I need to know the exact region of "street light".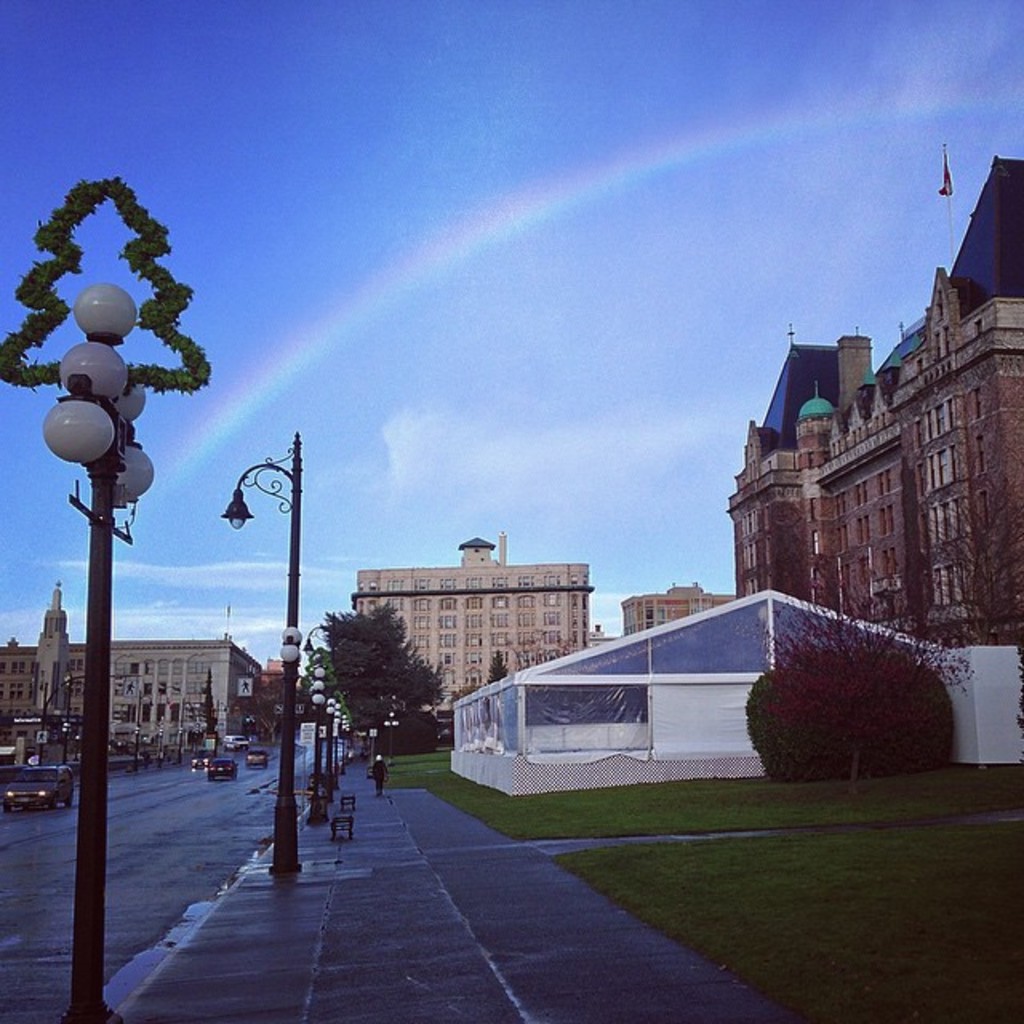
Region: bbox(325, 698, 333, 798).
